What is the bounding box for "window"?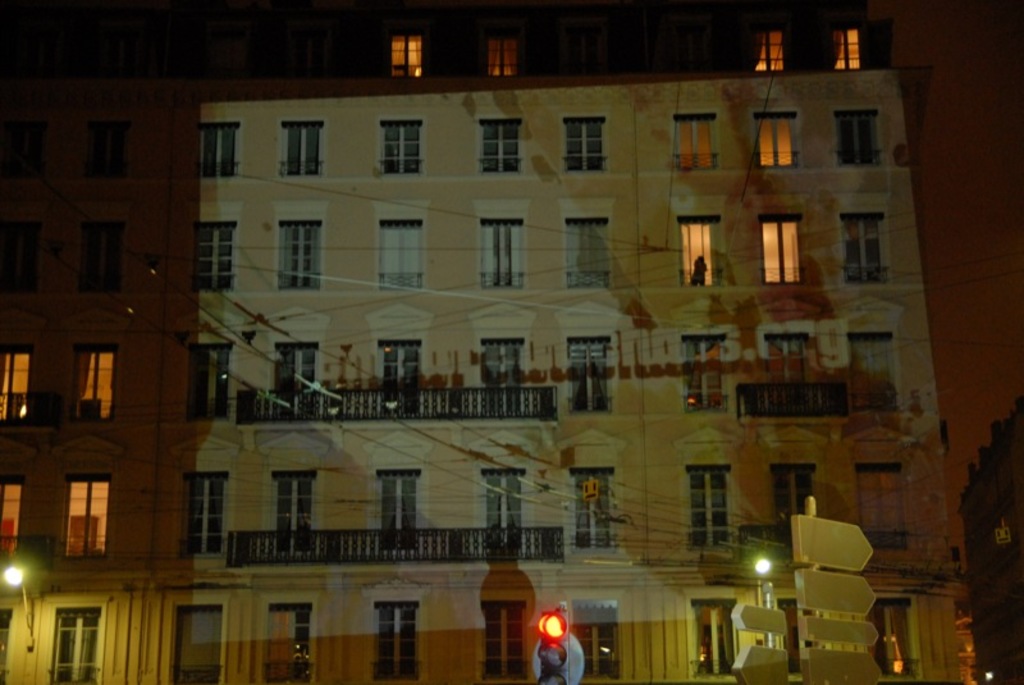
detection(481, 218, 521, 286).
